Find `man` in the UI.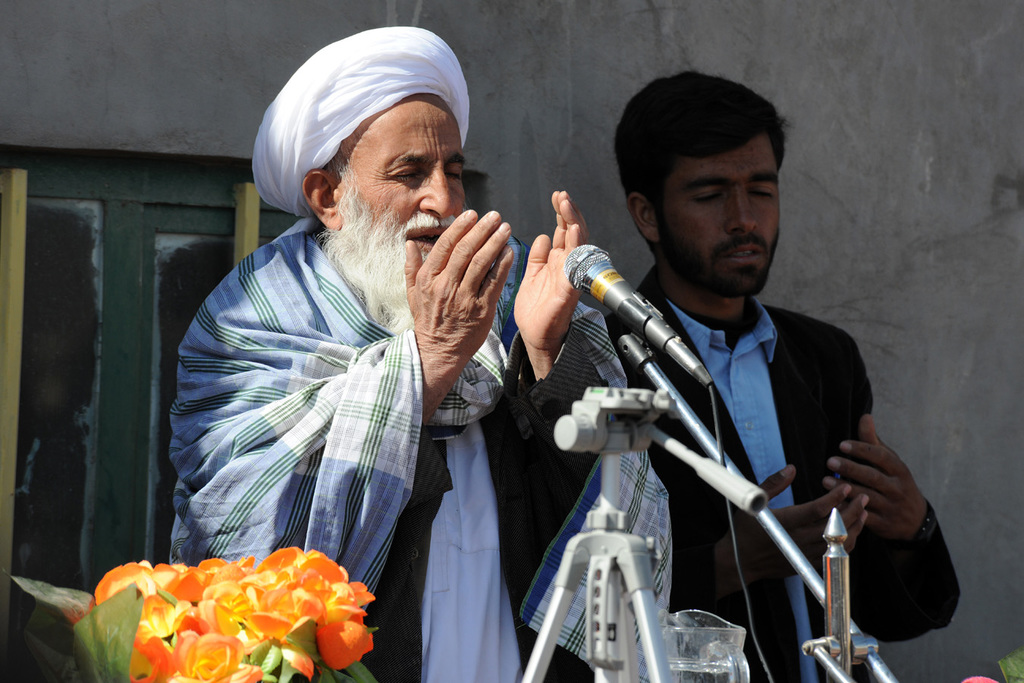
UI element at <bbox>182, 47, 599, 657</bbox>.
